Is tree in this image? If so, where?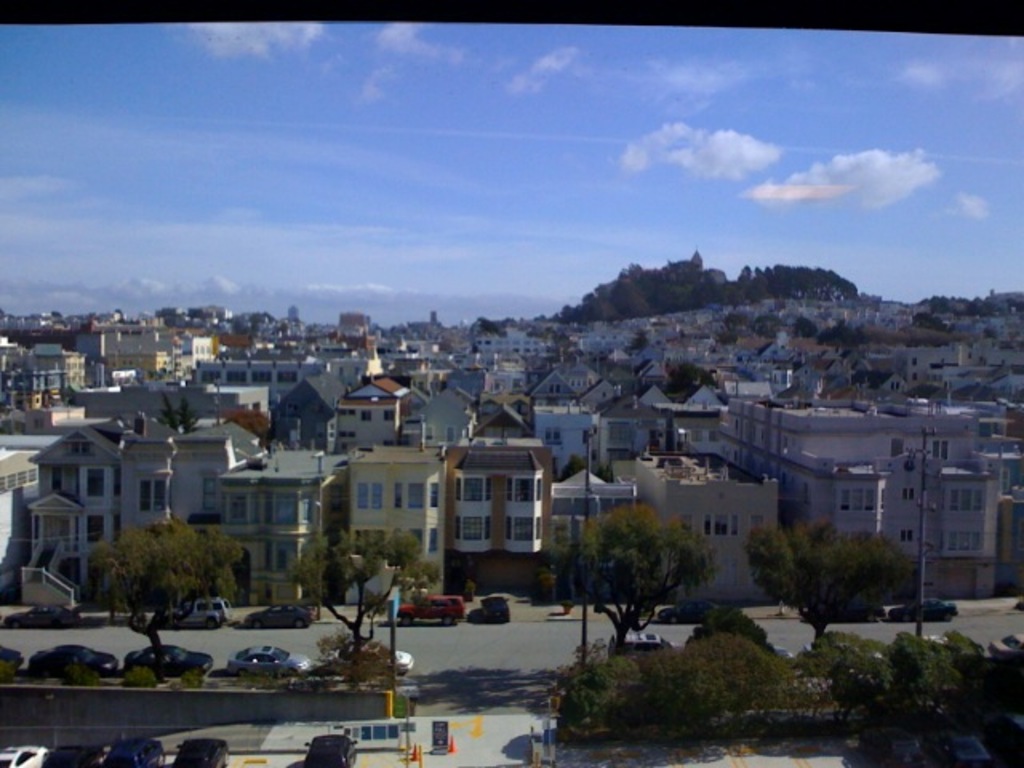
Yes, at detection(662, 360, 718, 392).
